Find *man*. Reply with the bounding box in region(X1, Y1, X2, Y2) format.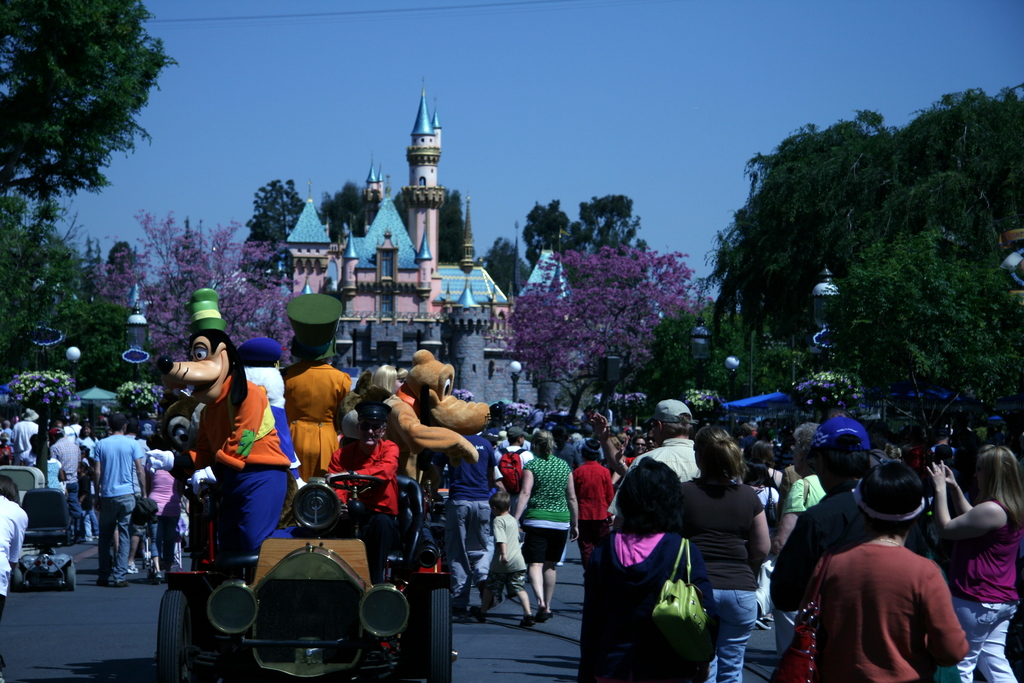
region(52, 426, 84, 537).
